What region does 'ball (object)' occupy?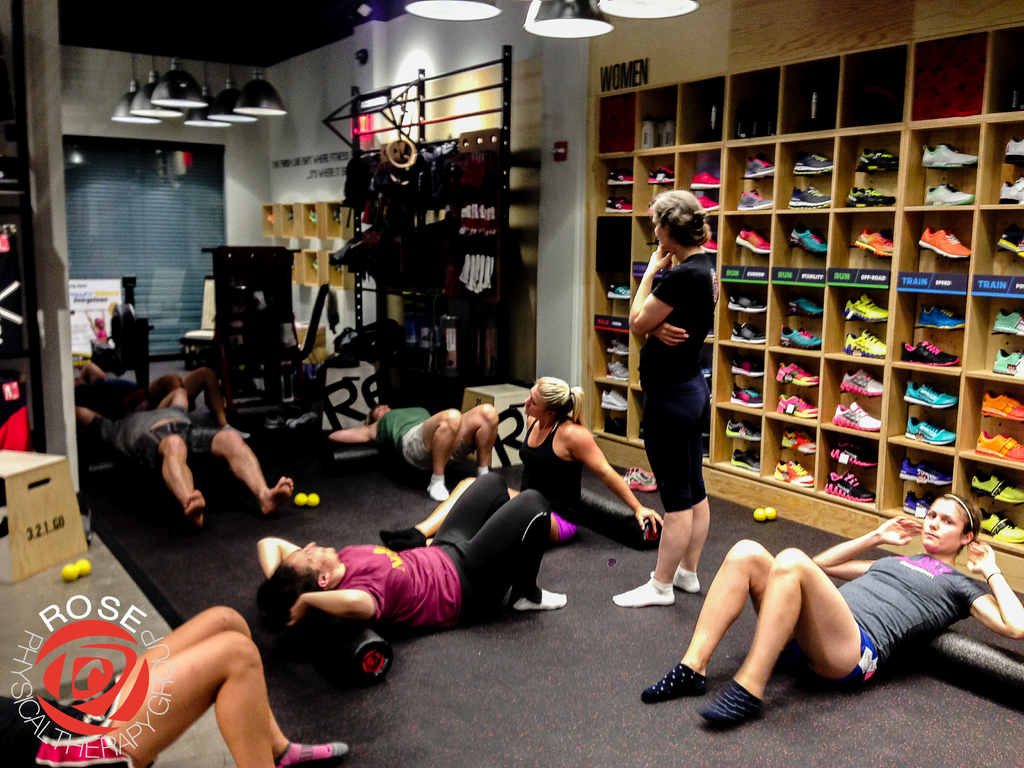
pyautogui.locateOnScreen(75, 558, 92, 579).
